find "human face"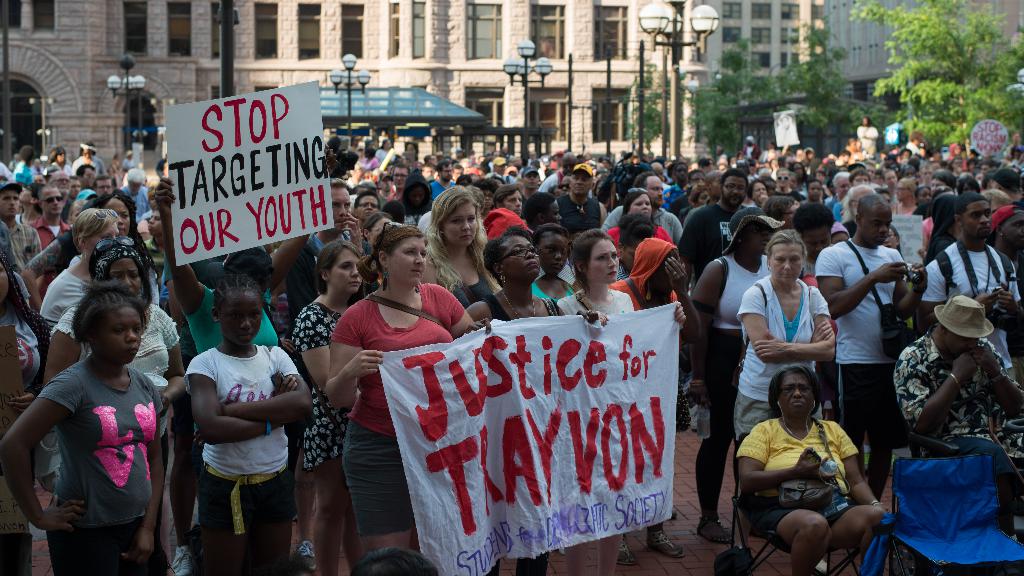
<region>857, 173, 869, 186</region>
